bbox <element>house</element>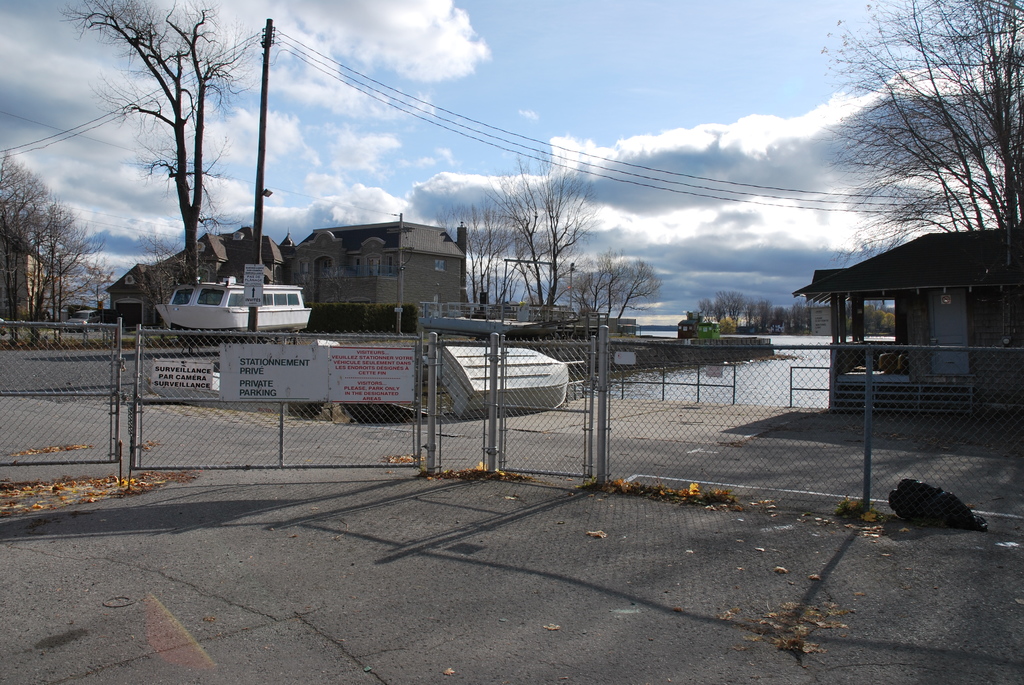
[106,222,280,323]
